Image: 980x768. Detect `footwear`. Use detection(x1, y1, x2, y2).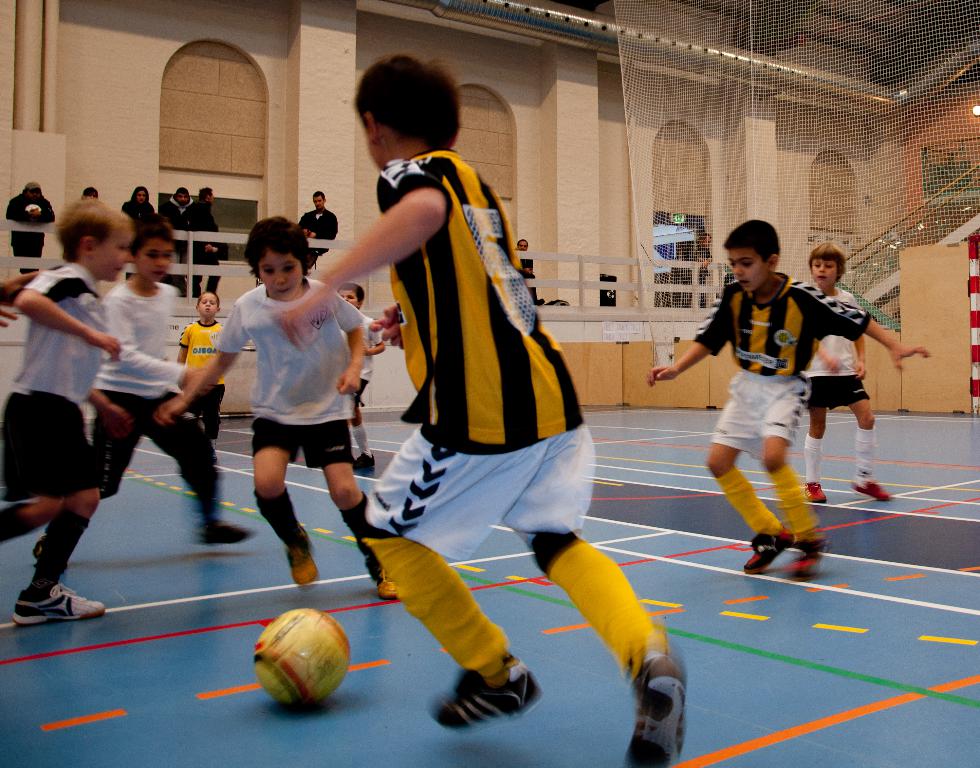
detection(794, 527, 819, 566).
